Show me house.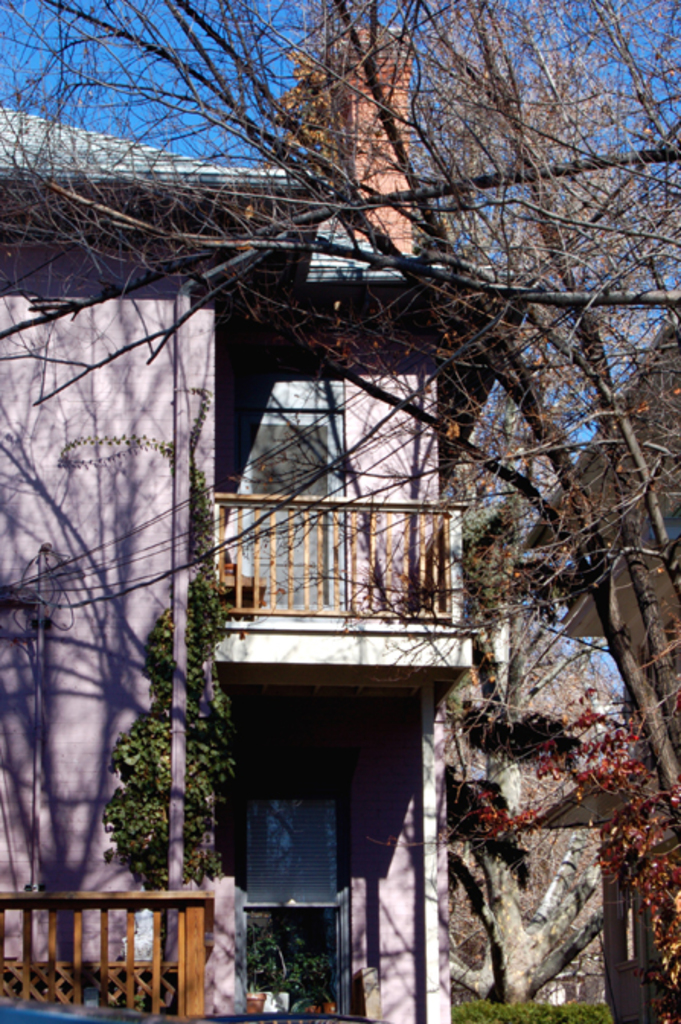
house is here: region(530, 302, 679, 1022).
